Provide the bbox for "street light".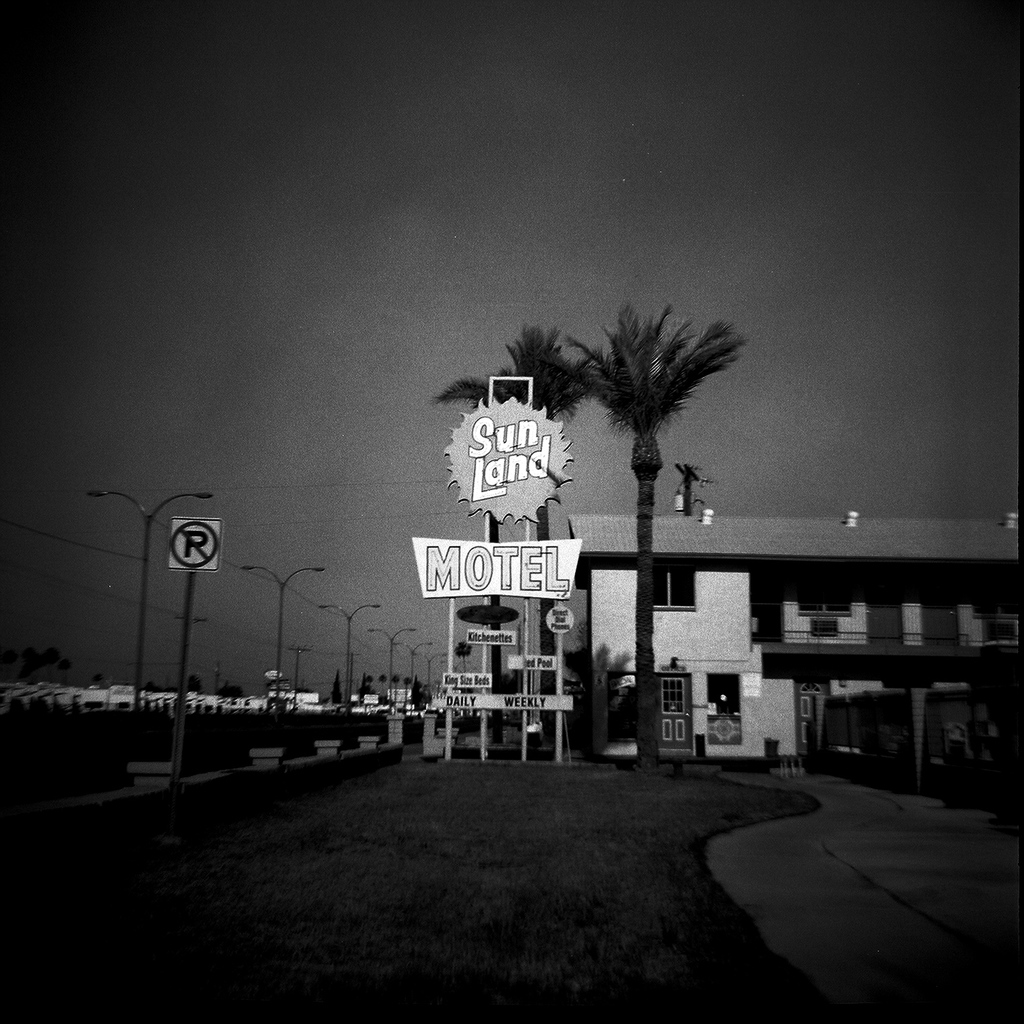
(401,639,428,685).
